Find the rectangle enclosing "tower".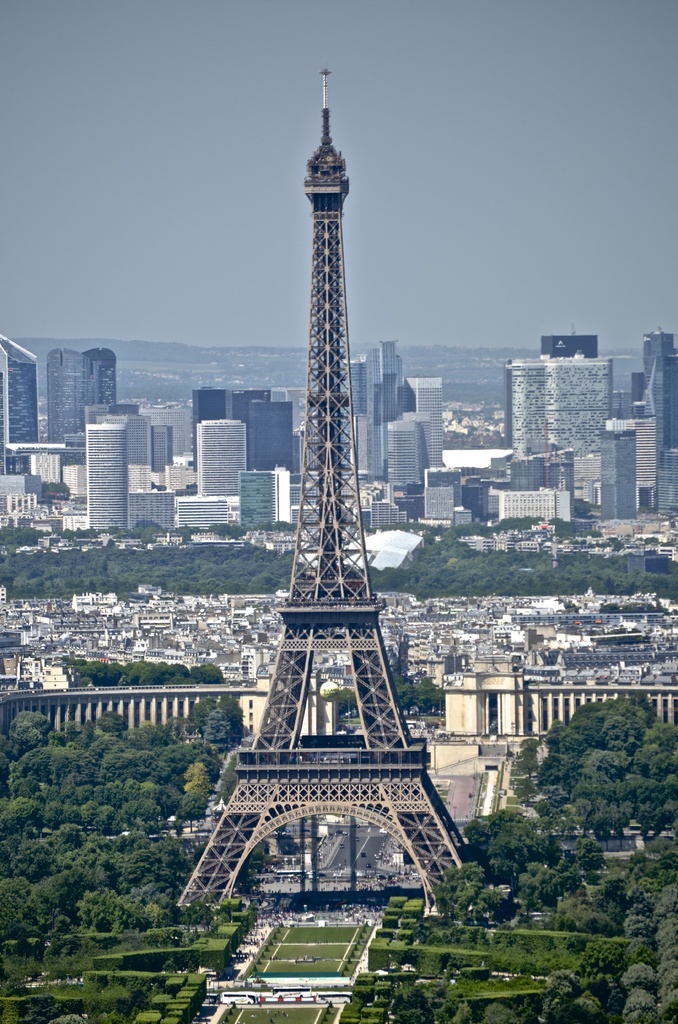
385 420 417 485.
